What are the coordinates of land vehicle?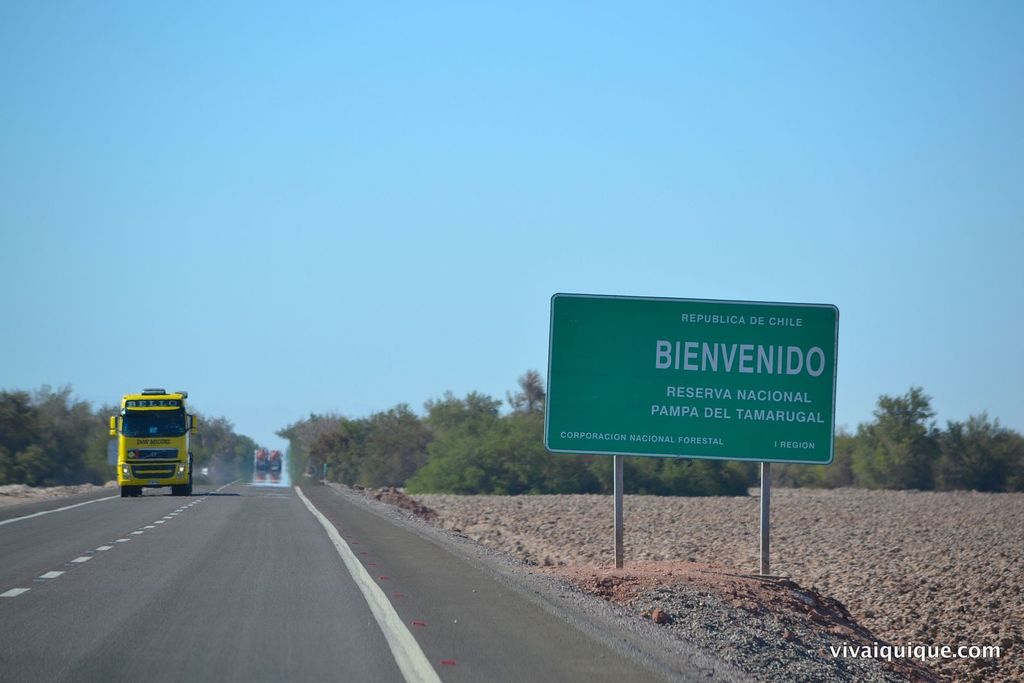
101/396/197/490.
